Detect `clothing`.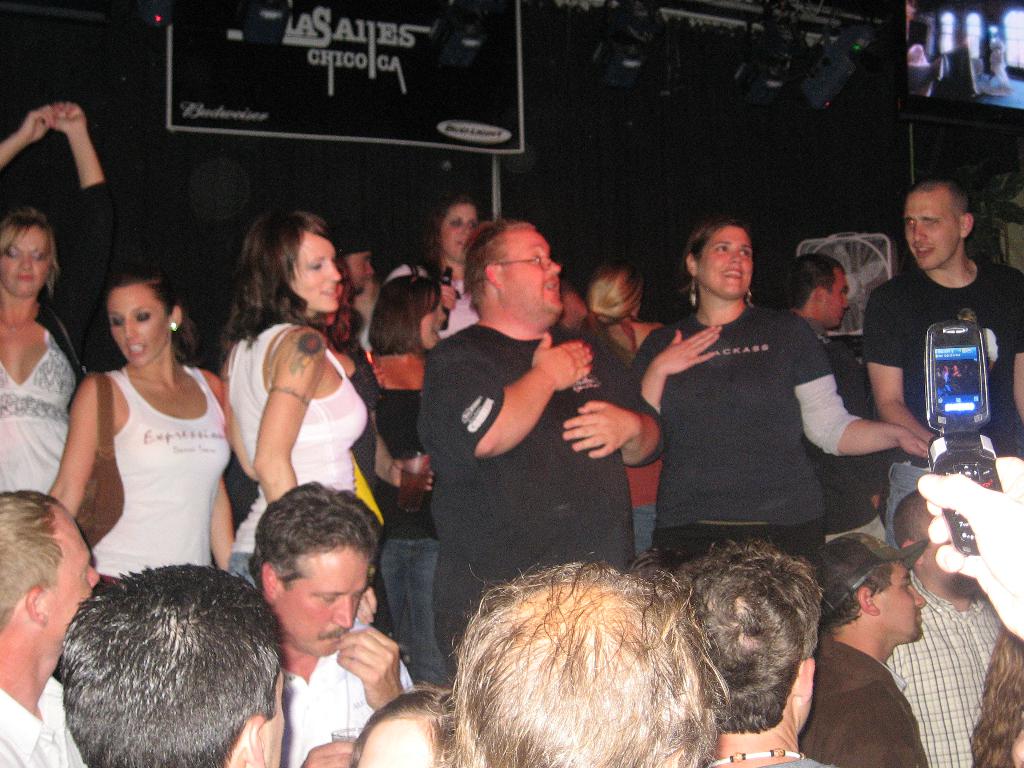
Detected at bbox(0, 680, 91, 767).
